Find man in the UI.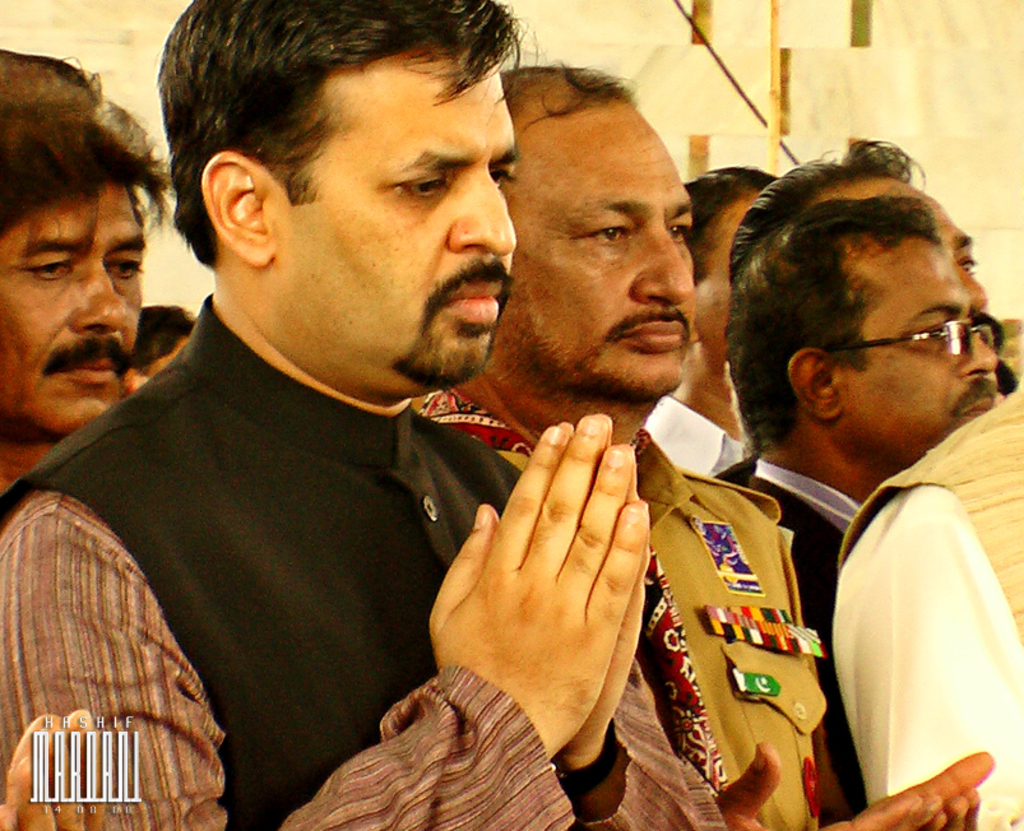
UI element at l=0, t=709, r=110, b=830.
